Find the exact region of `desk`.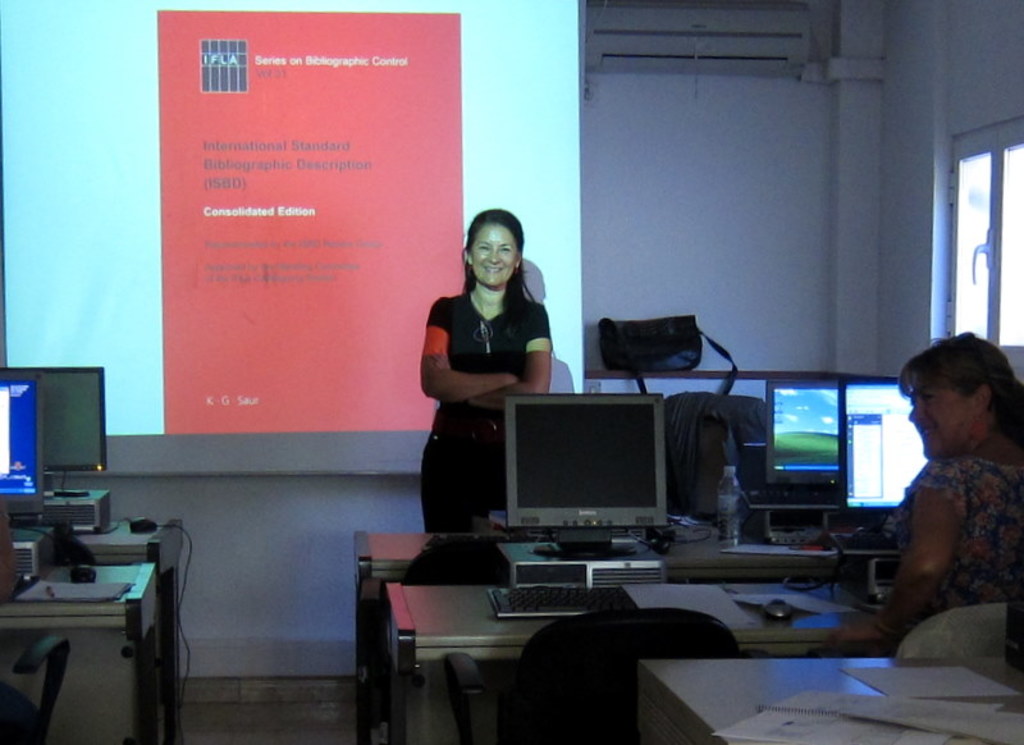
Exact region: region(379, 585, 897, 744).
